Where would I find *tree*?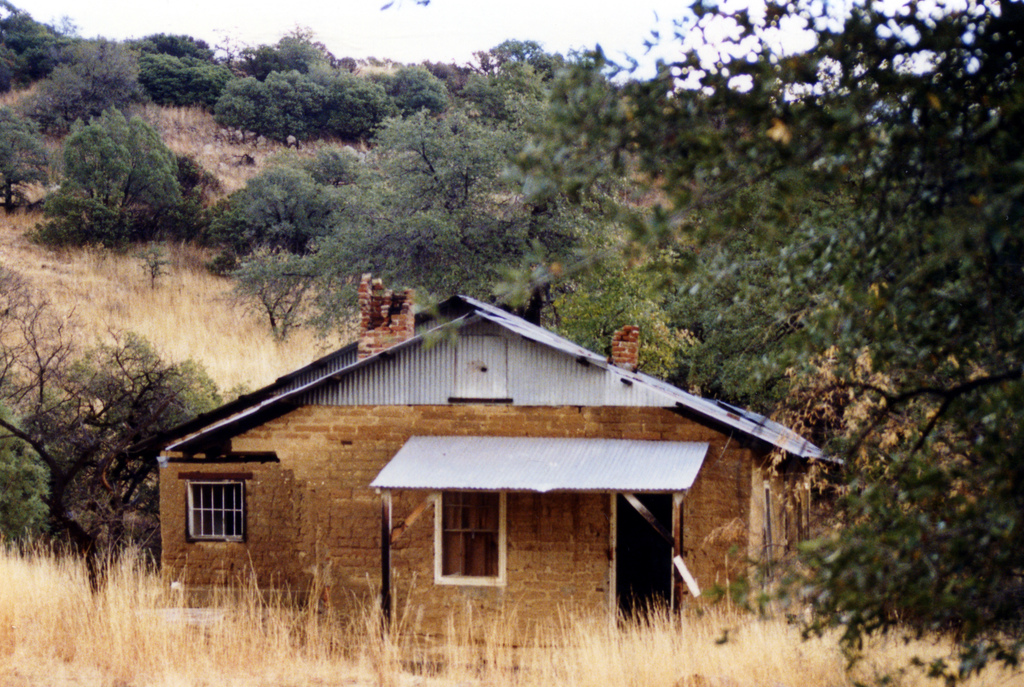
At {"x1": 252, "y1": 28, "x2": 336, "y2": 70}.
